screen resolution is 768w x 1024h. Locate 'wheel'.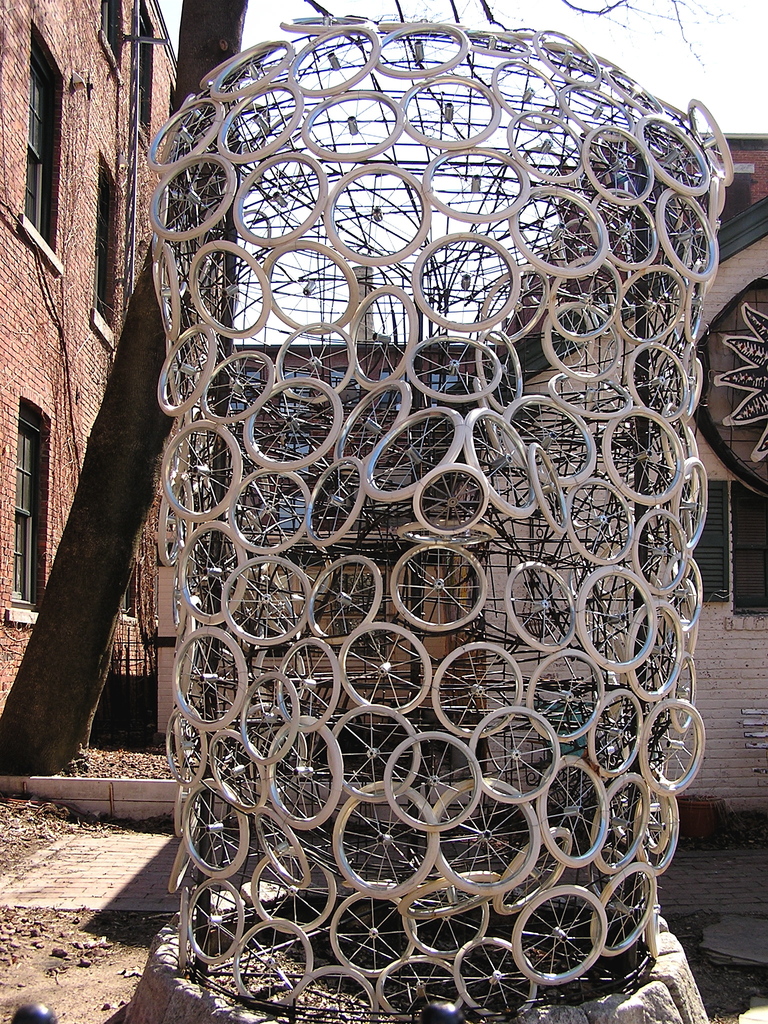
bbox=(646, 878, 658, 957).
